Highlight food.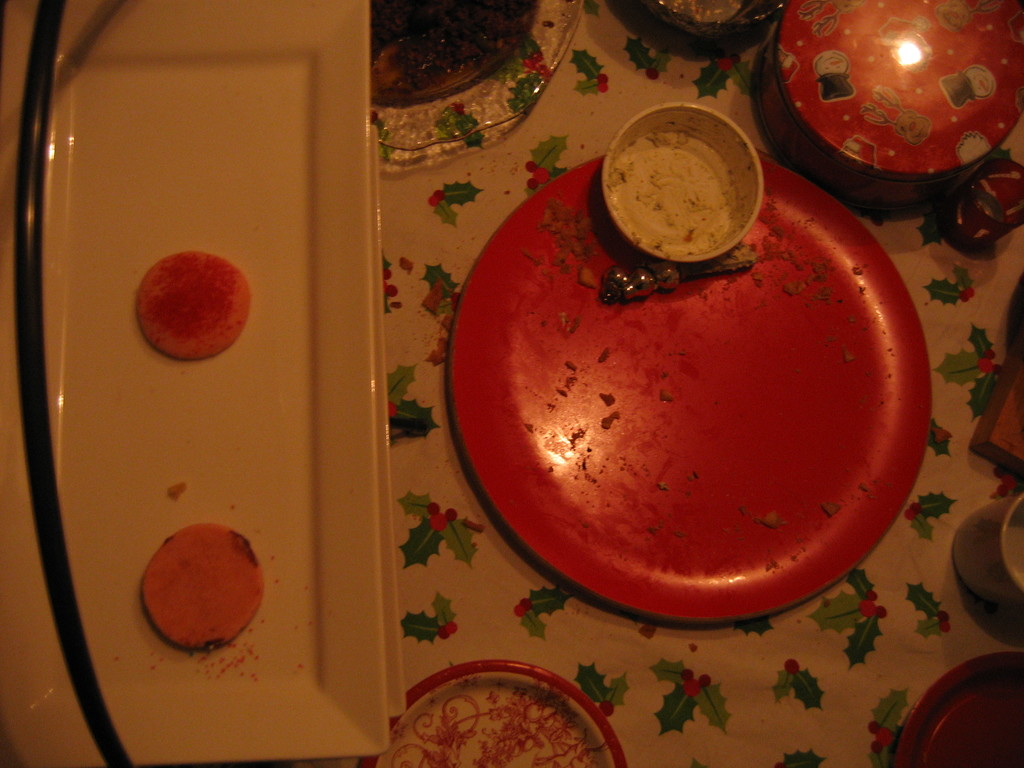
Highlighted region: bbox=(136, 250, 250, 360).
